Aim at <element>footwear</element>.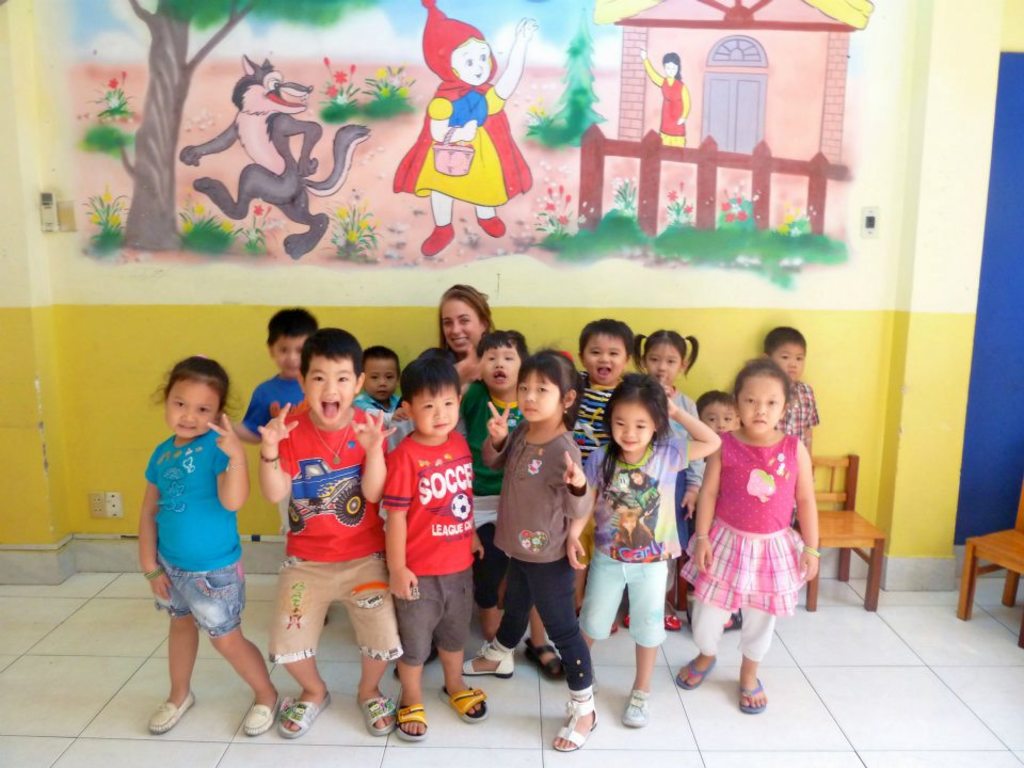
Aimed at detection(356, 693, 396, 735).
